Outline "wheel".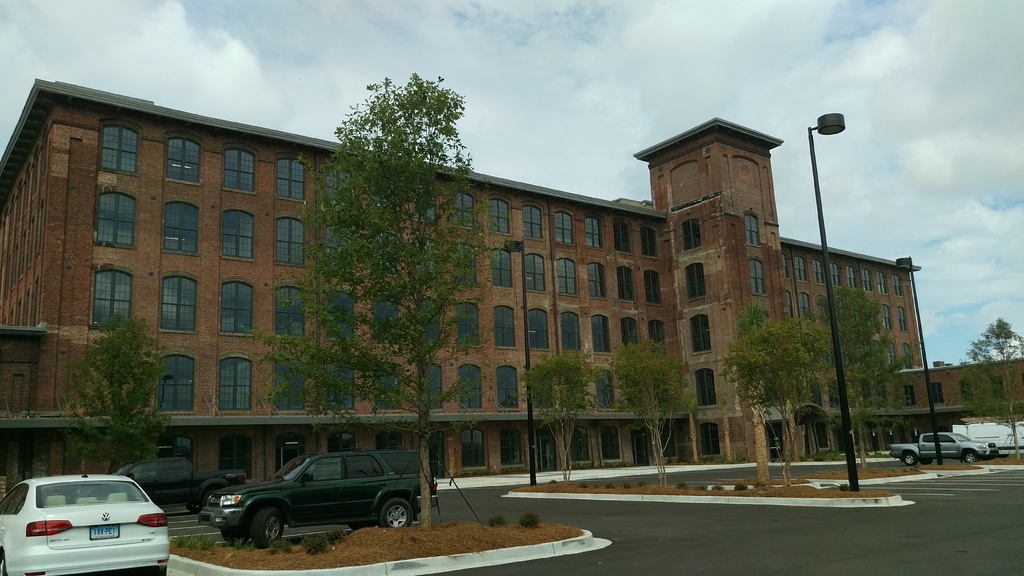
Outline: Rect(374, 500, 413, 537).
